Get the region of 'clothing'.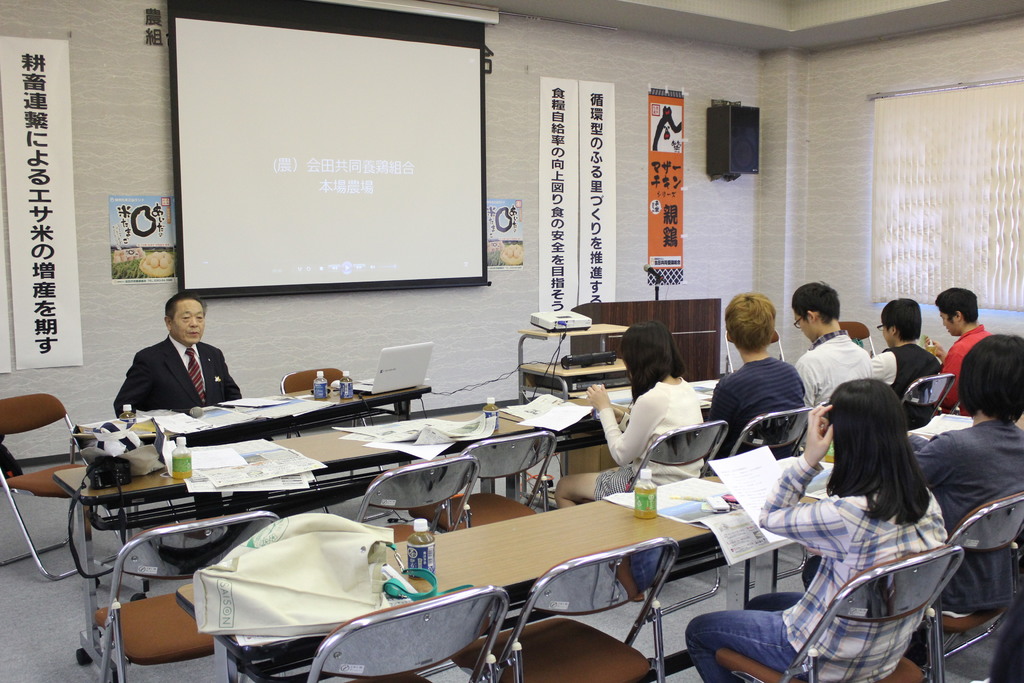
bbox=[908, 415, 1023, 618].
